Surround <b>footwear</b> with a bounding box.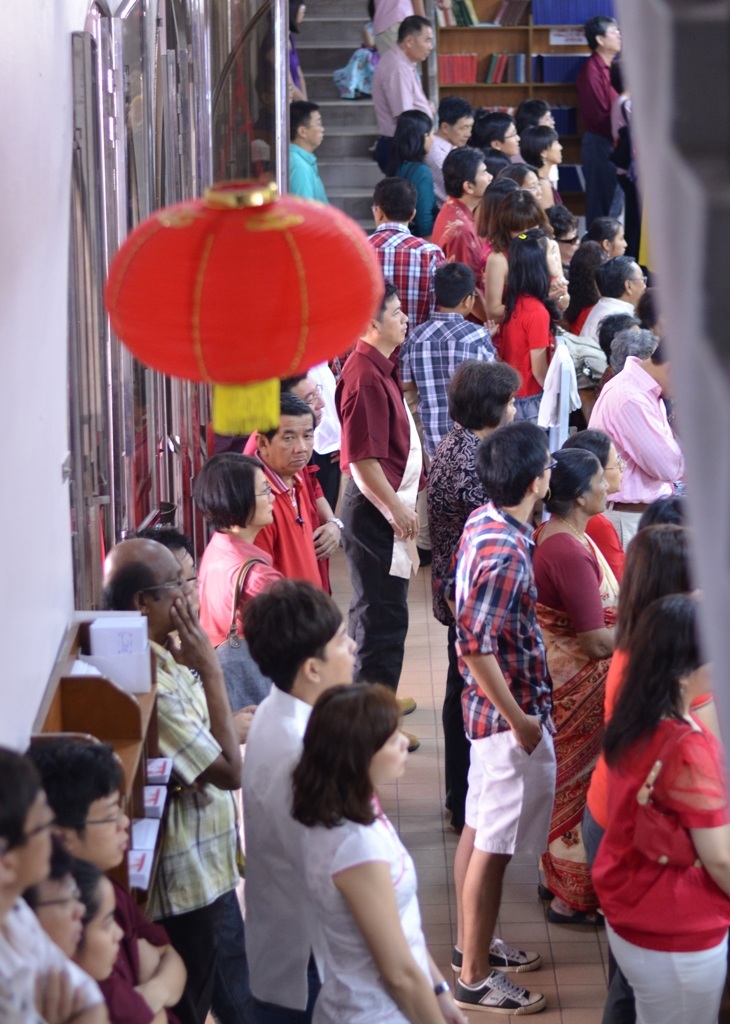
BBox(404, 725, 422, 750).
